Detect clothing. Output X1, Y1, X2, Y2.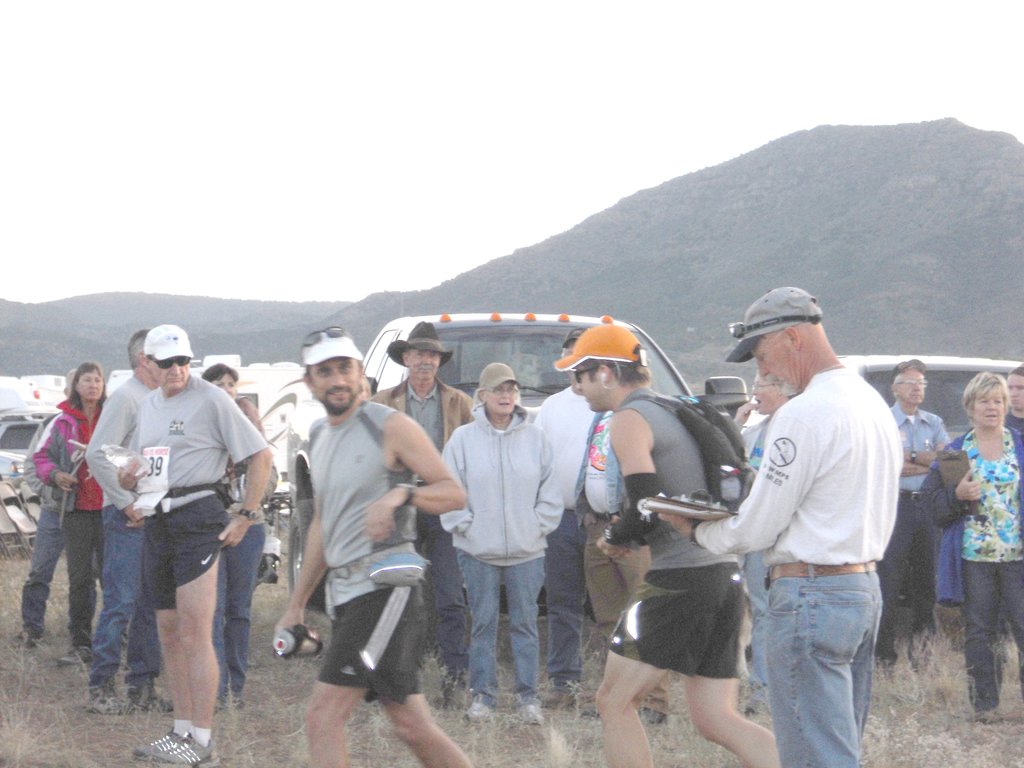
870, 403, 950, 659.
